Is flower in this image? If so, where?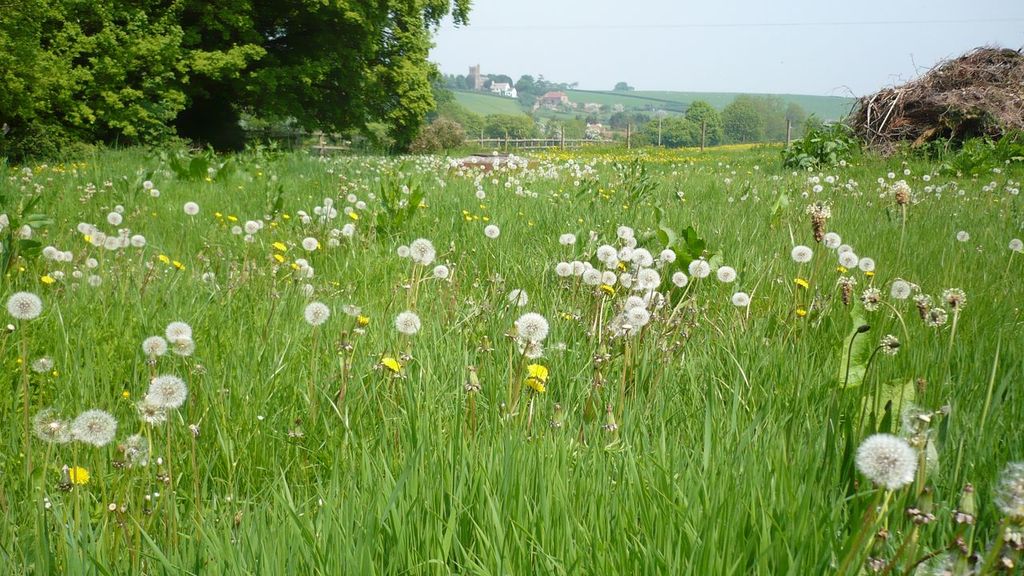
Yes, at region(273, 249, 285, 267).
